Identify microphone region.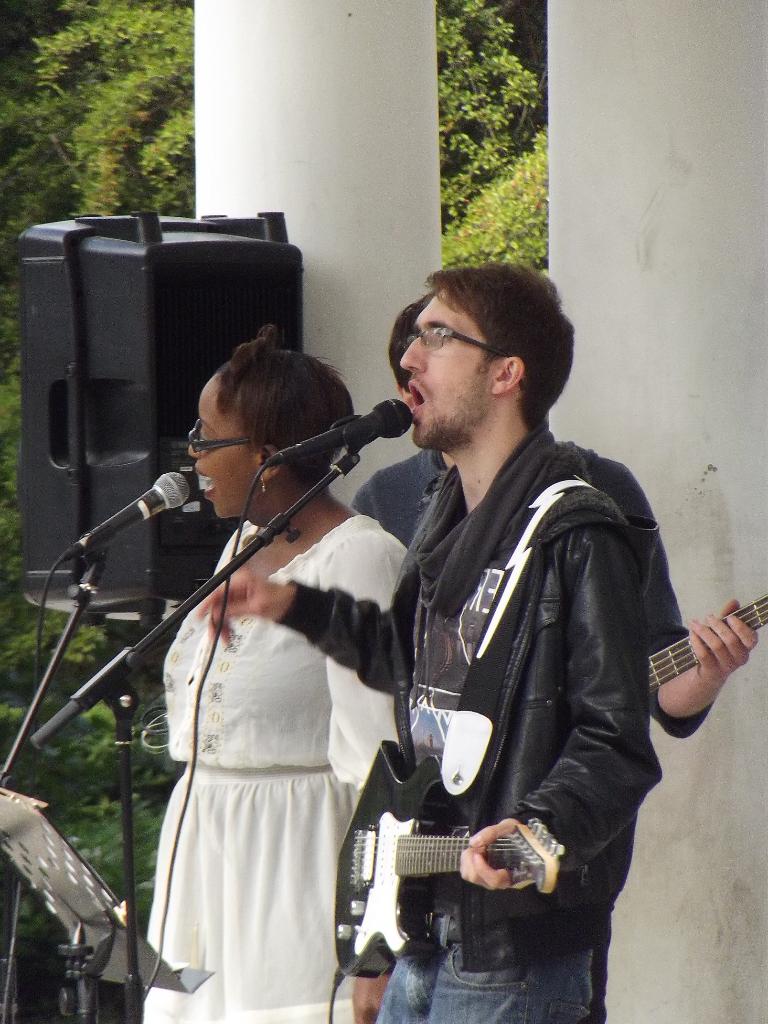
Region: <bbox>268, 394, 415, 469</bbox>.
